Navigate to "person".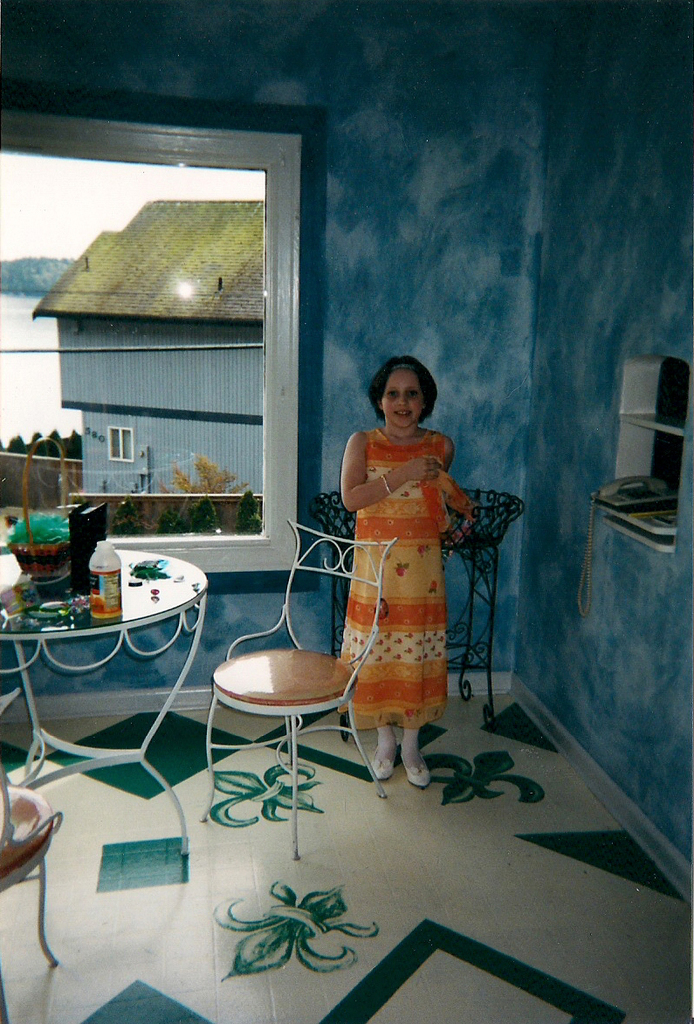
Navigation target: locate(320, 327, 478, 793).
